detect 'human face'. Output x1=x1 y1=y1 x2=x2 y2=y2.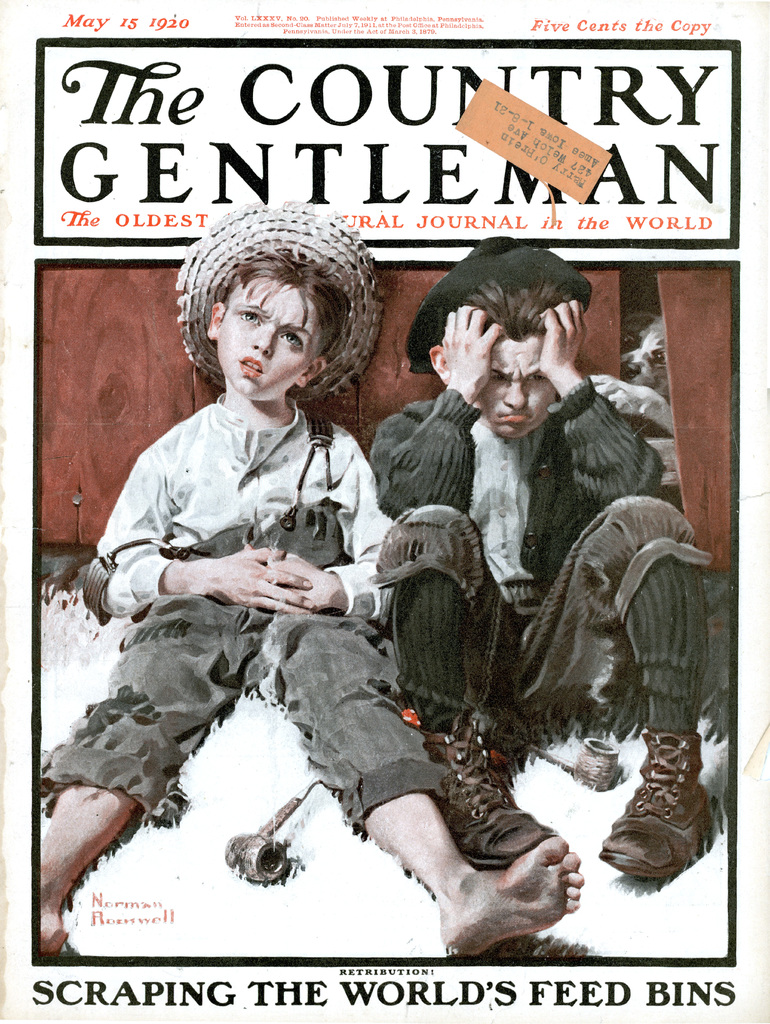
x1=477 y1=338 x2=556 y2=436.
